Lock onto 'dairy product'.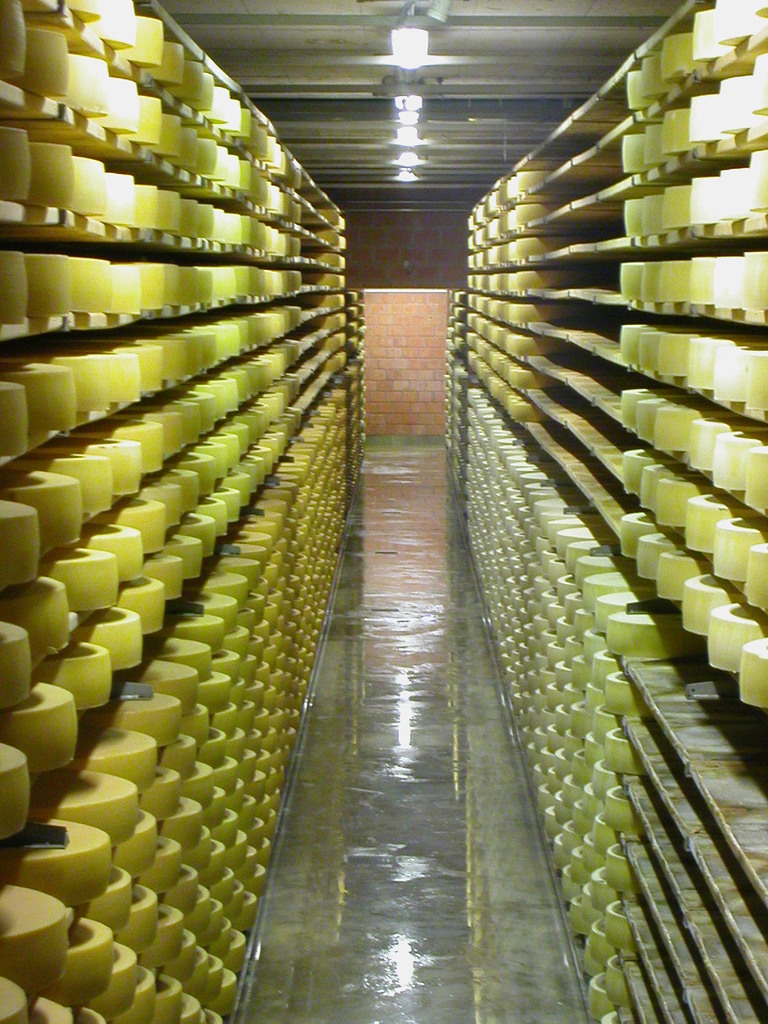
Locked: 94/80/140/147.
